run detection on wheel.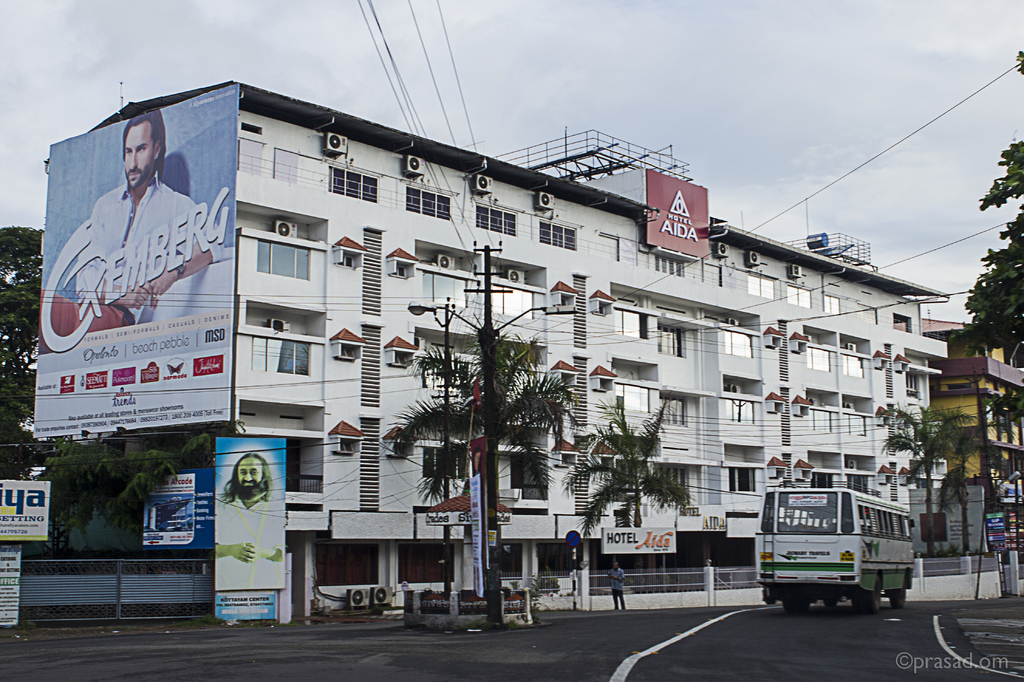
Result: BBox(823, 598, 837, 611).
